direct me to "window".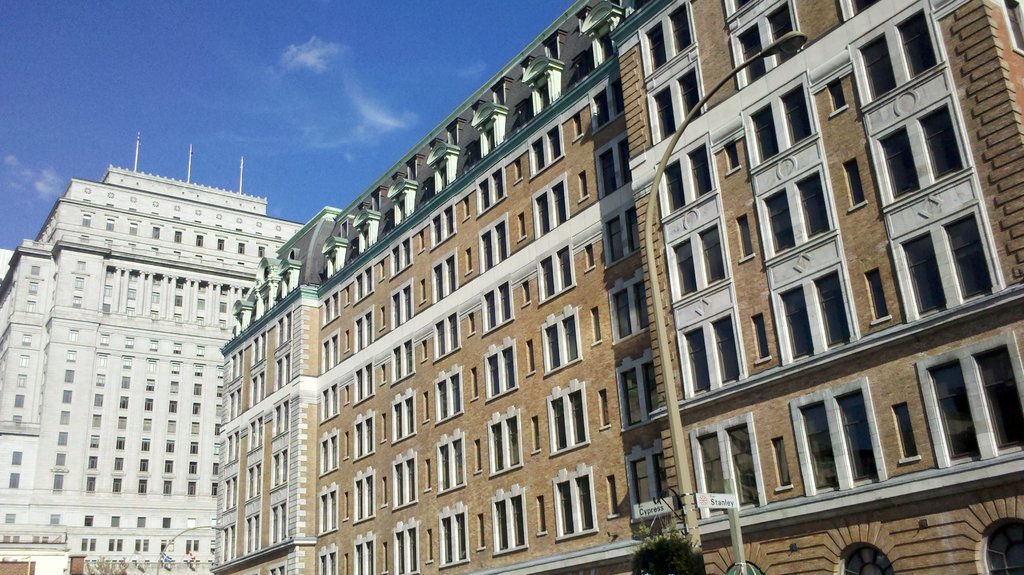
Direction: (430, 248, 456, 299).
